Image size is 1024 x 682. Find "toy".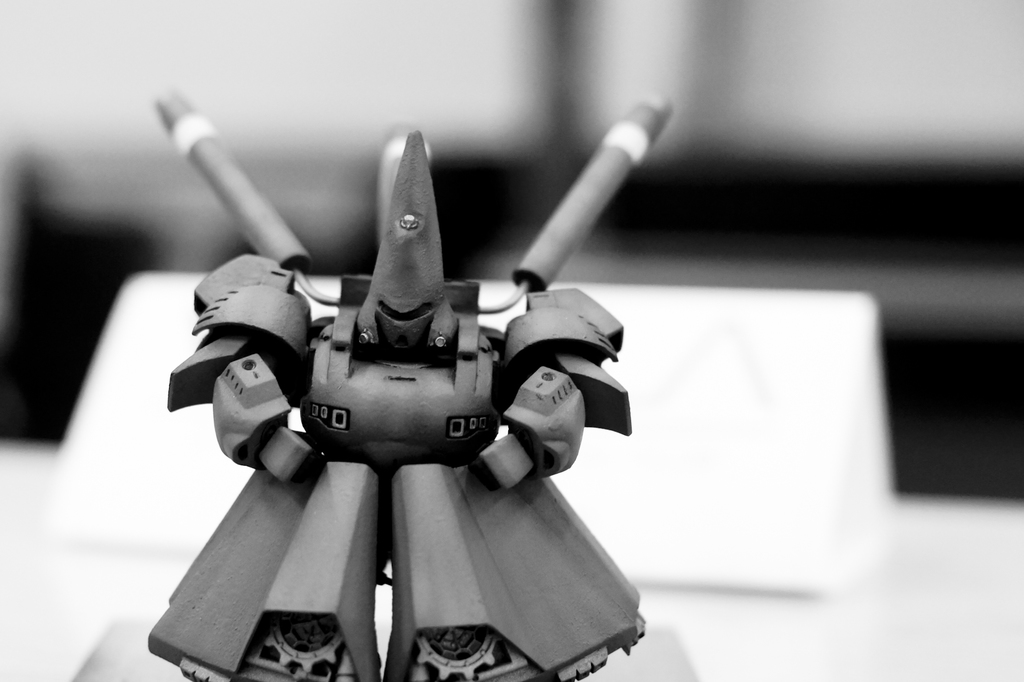
box(138, 93, 675, 681).
